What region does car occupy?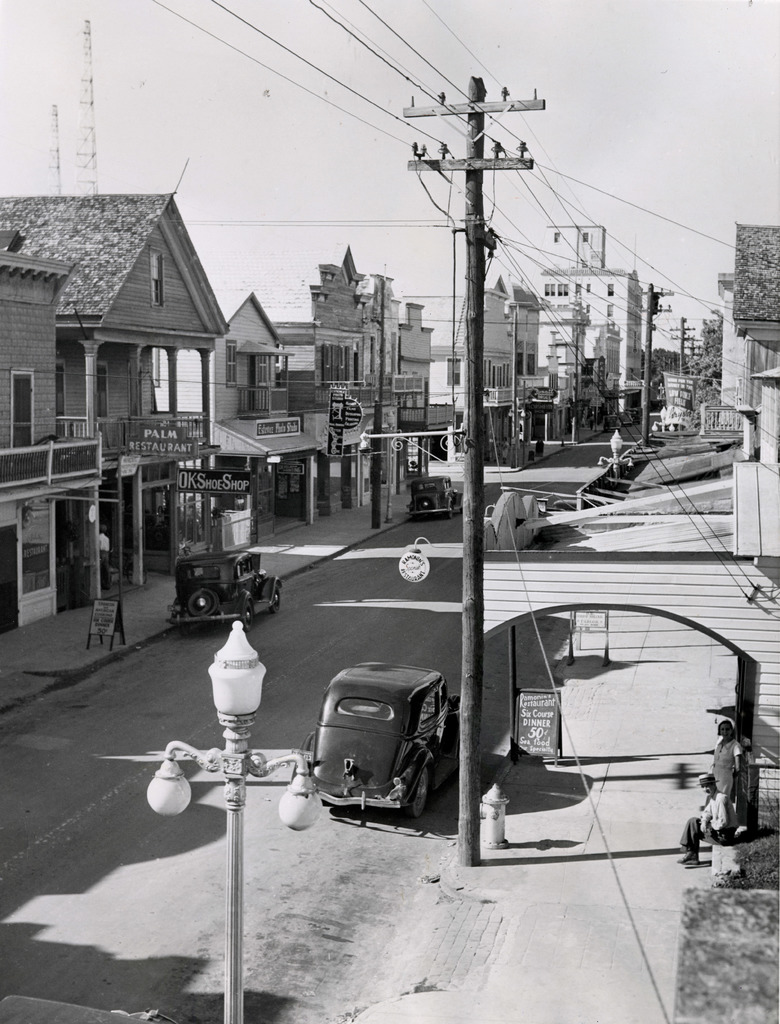
pyautogui.locateOnScreen(618, 412, 634, 426).
